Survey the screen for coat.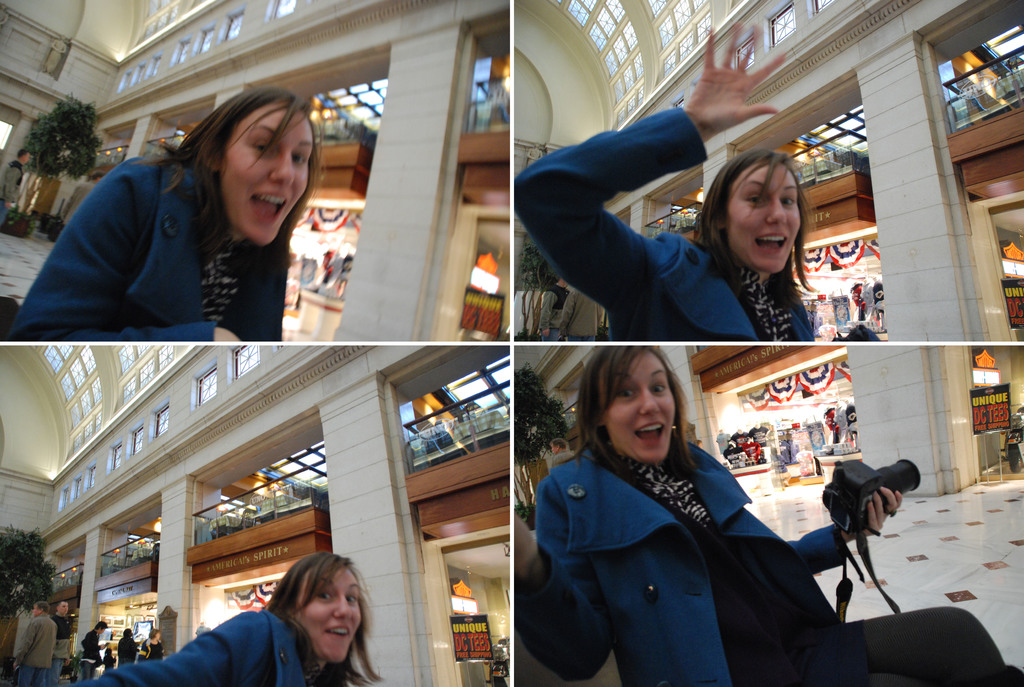
Survey found: (x1=4, y1=141, x2=292, y2=348).
